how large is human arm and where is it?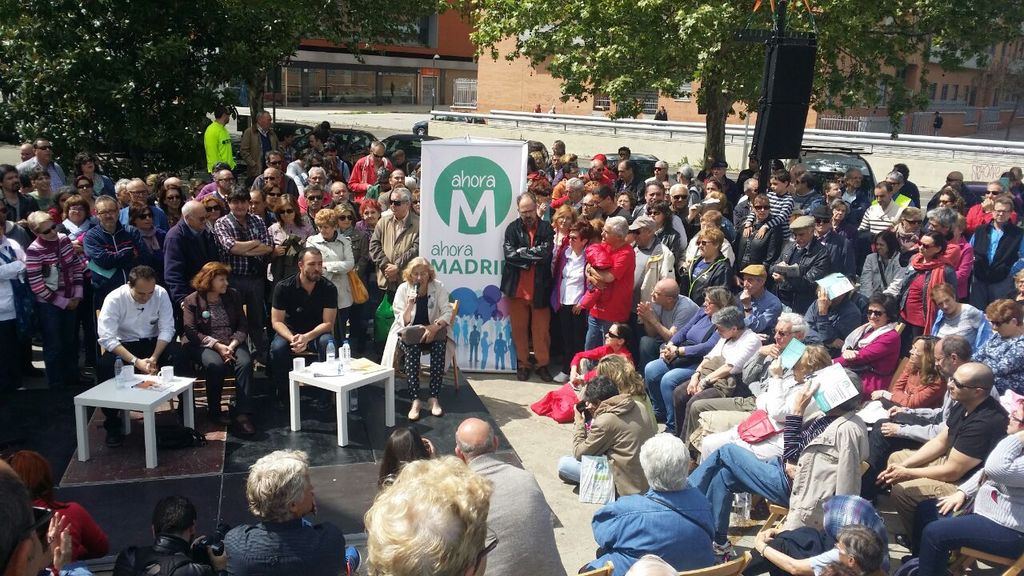
Bounding box: l=582, t=257, r=610, b=292.
